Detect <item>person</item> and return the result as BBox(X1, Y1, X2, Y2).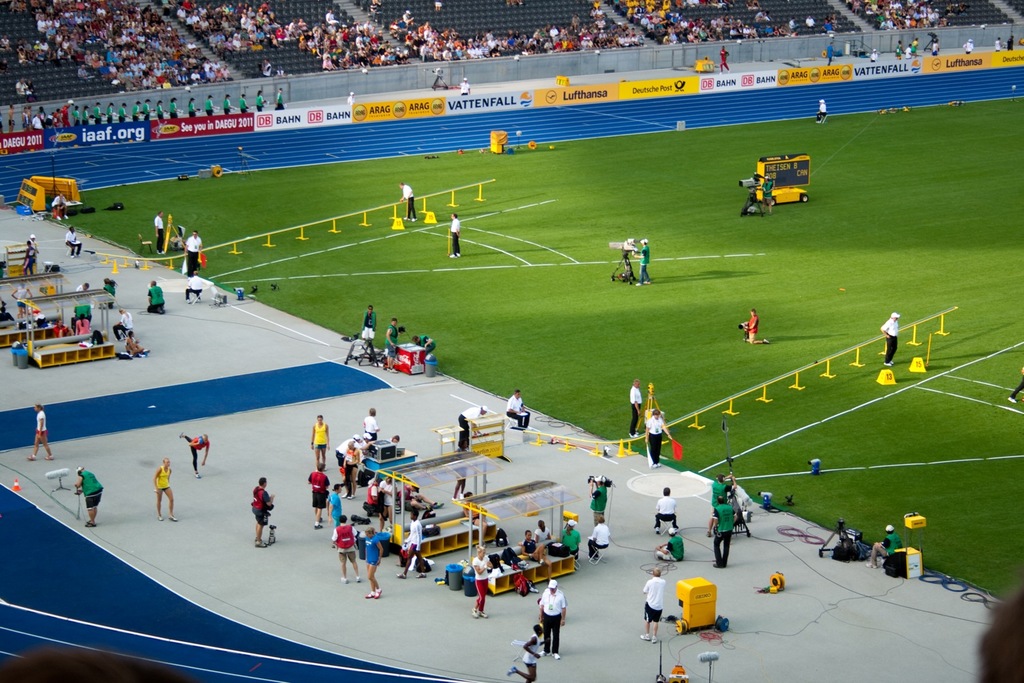
BBox(154, 206, 166, 254).
